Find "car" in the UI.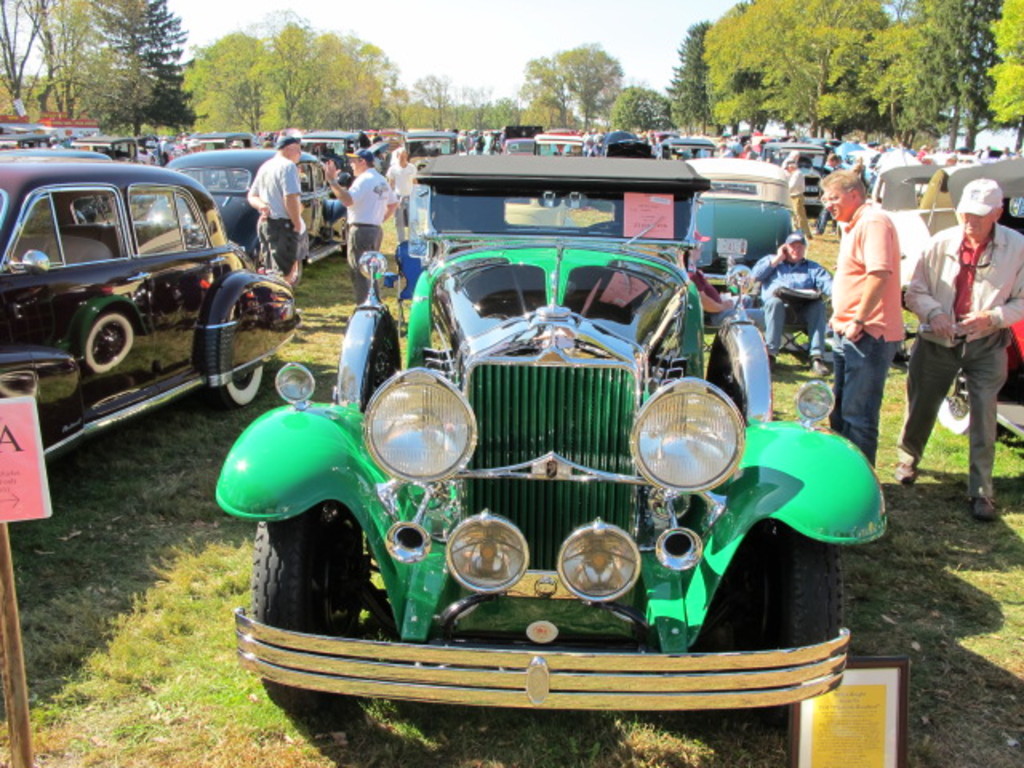
UI element at 0 155 302 459.
